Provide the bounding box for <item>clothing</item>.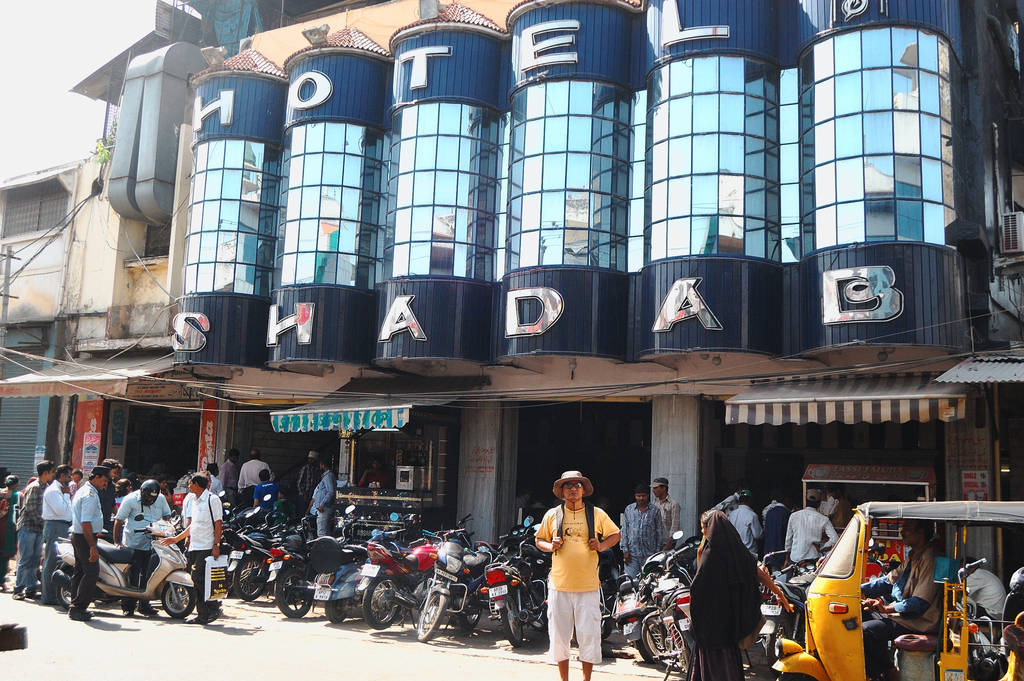
bbox=[255, 477, 282, 516].
